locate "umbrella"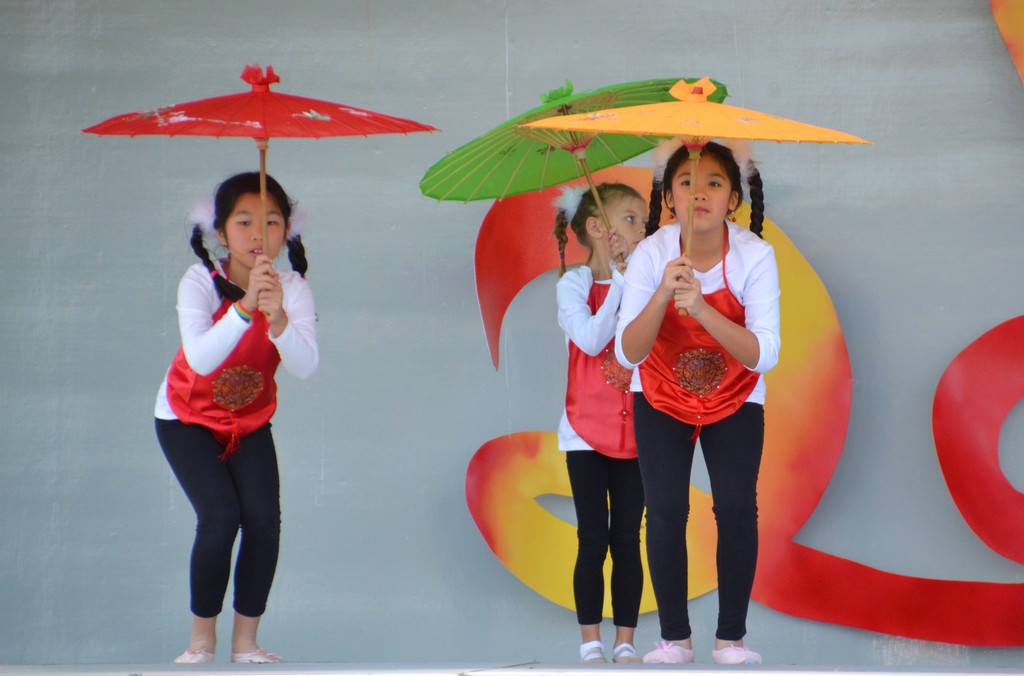
rect(81, 64, 441, 292)
